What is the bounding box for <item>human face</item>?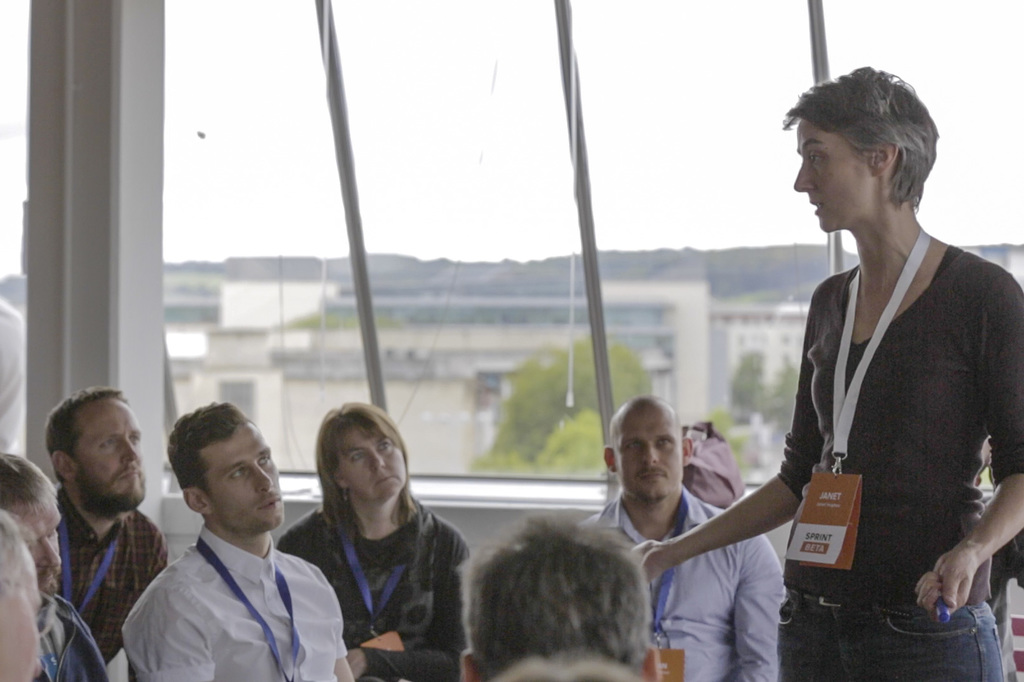
{"left": 208, "top": 425, "right": 282, "bottom": 532}.
